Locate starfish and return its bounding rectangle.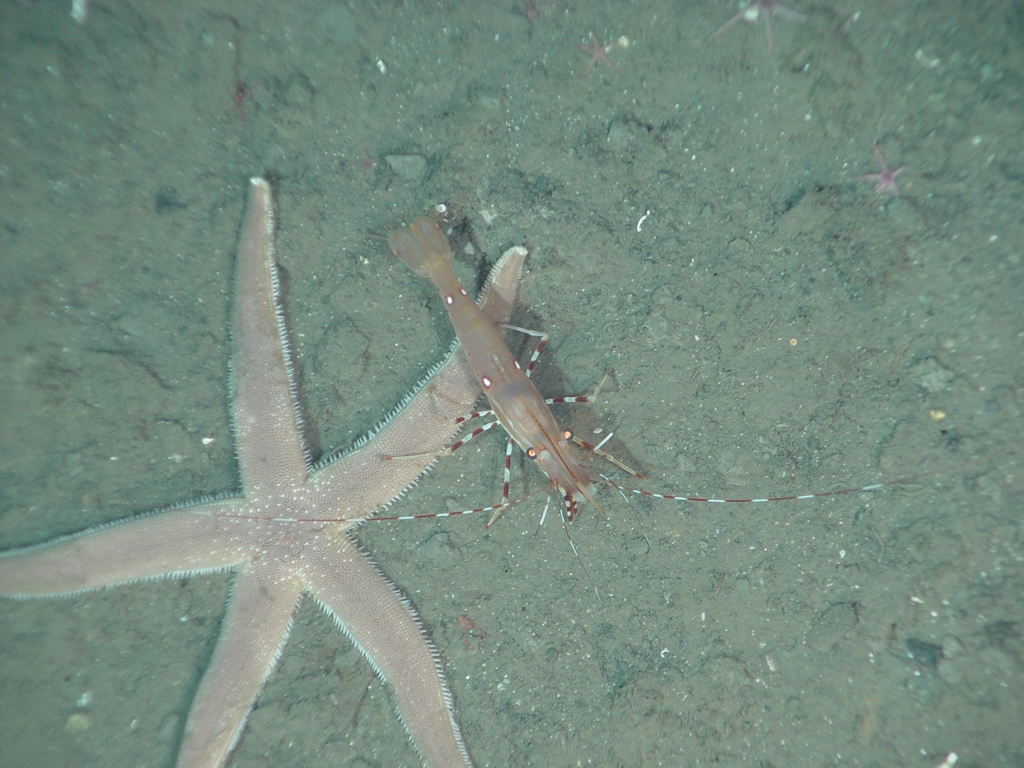
bbox=(0, 172, 530, 767).
